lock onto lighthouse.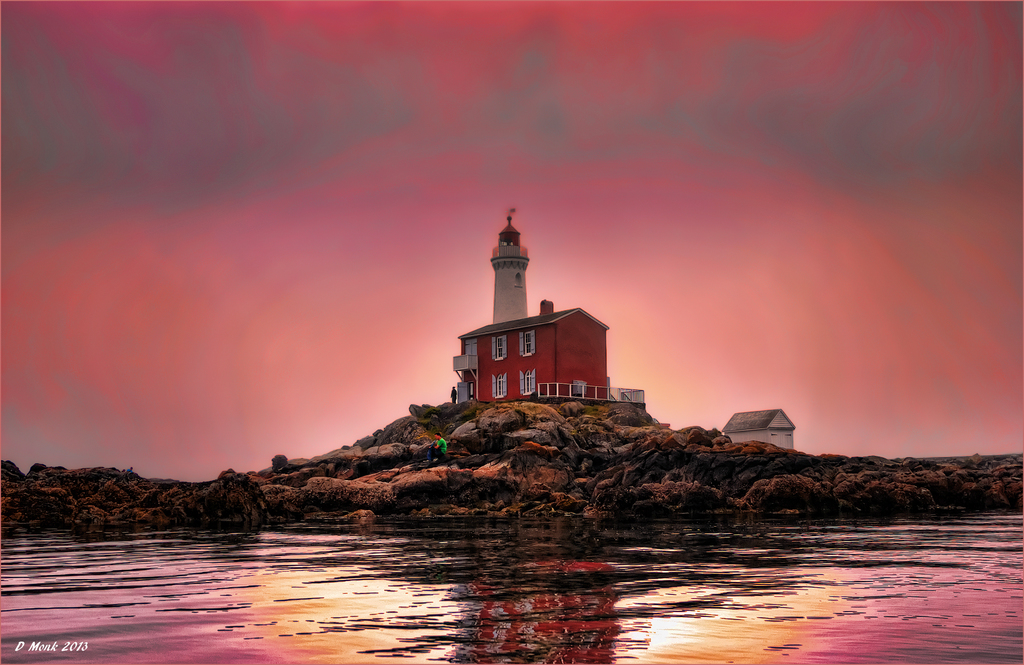
Locked: l=488, t=204, r=529, b=321.
